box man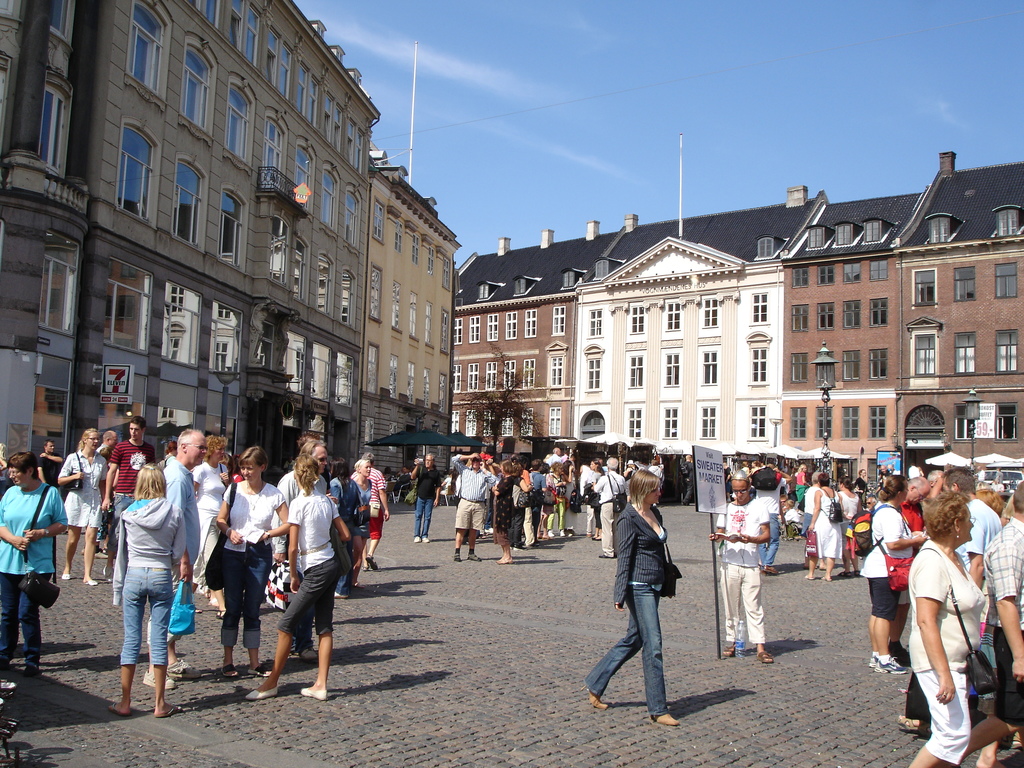
x1=970 y1=479 x2=1023 y2=767
